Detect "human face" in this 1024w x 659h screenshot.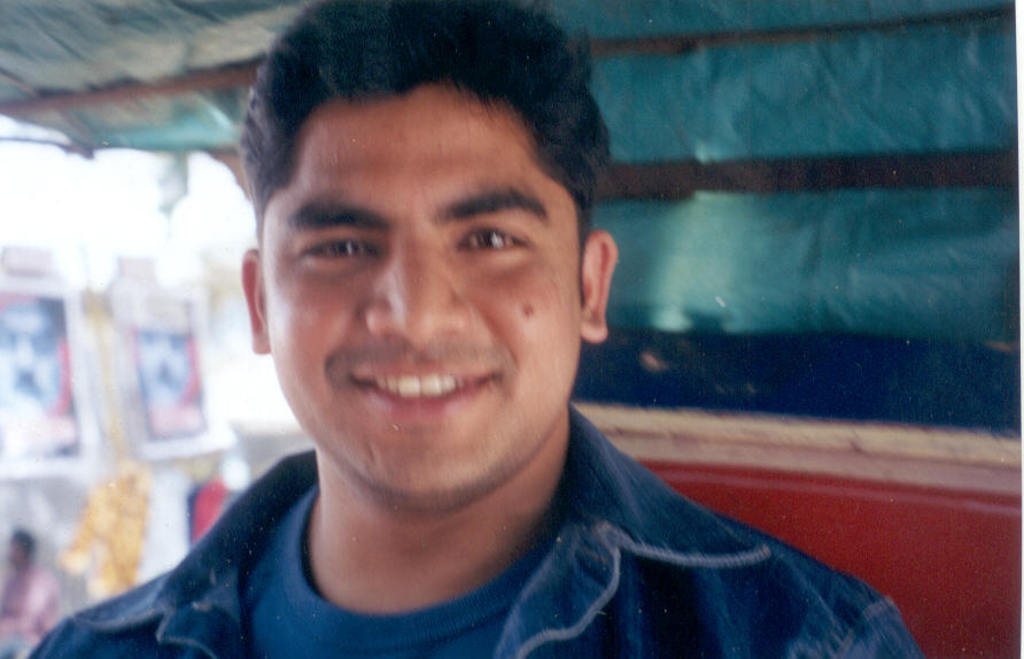
Detection: bbox(1, 304, 56, 409).
